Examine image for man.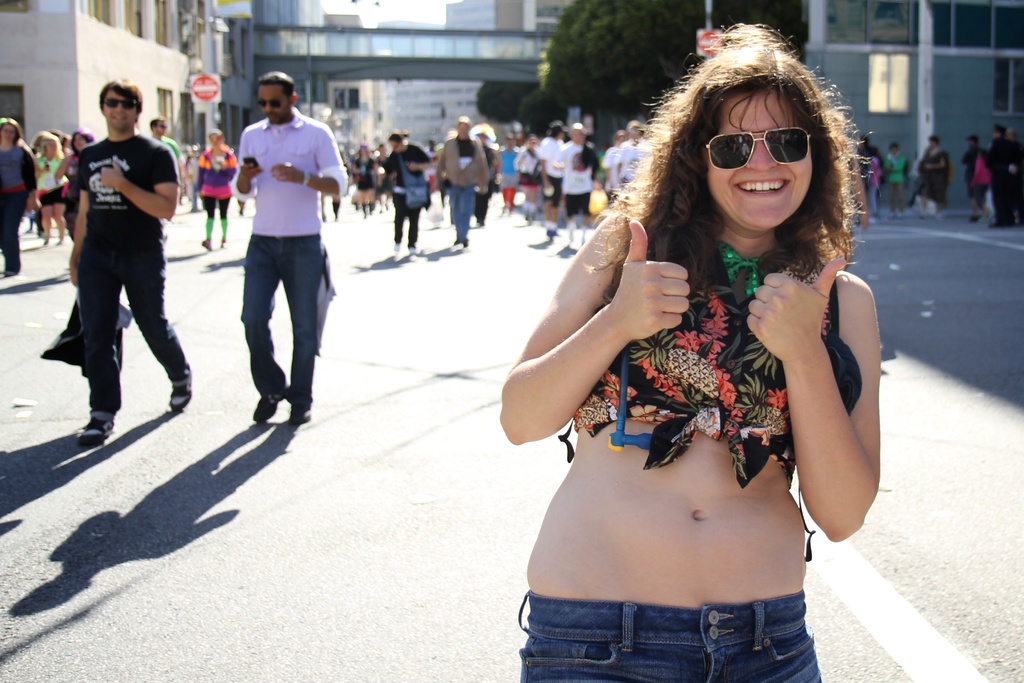
Examination result: region(212, 72, 337, 445).
